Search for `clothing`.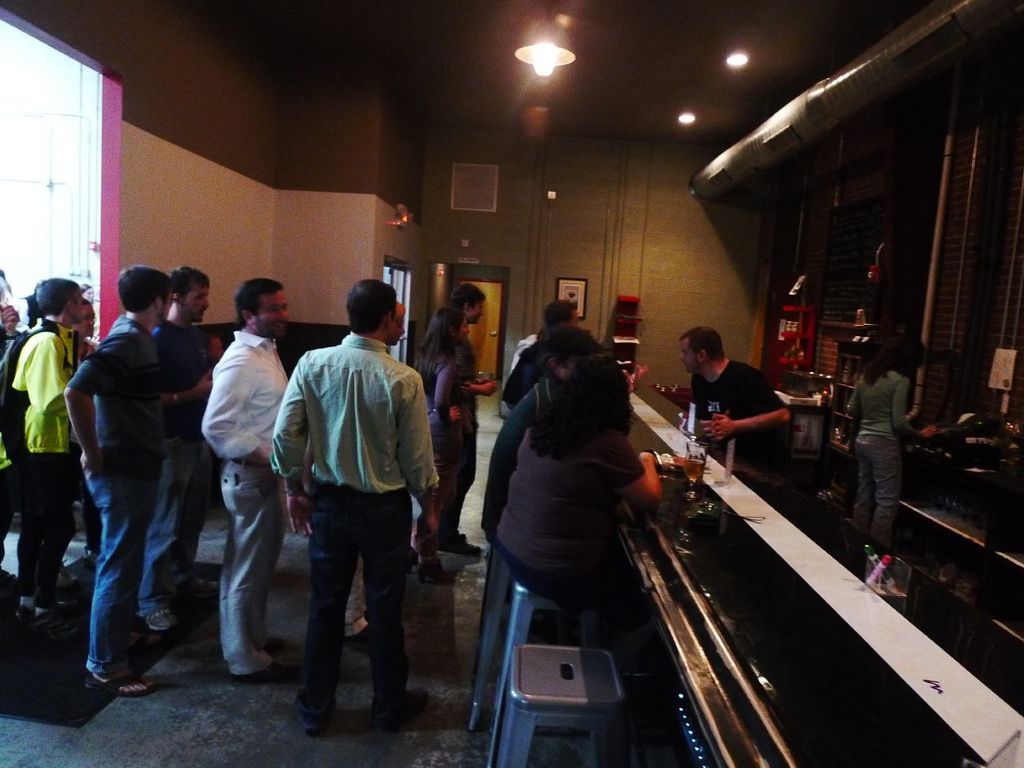
Found at [211, 320, 295, 678].
